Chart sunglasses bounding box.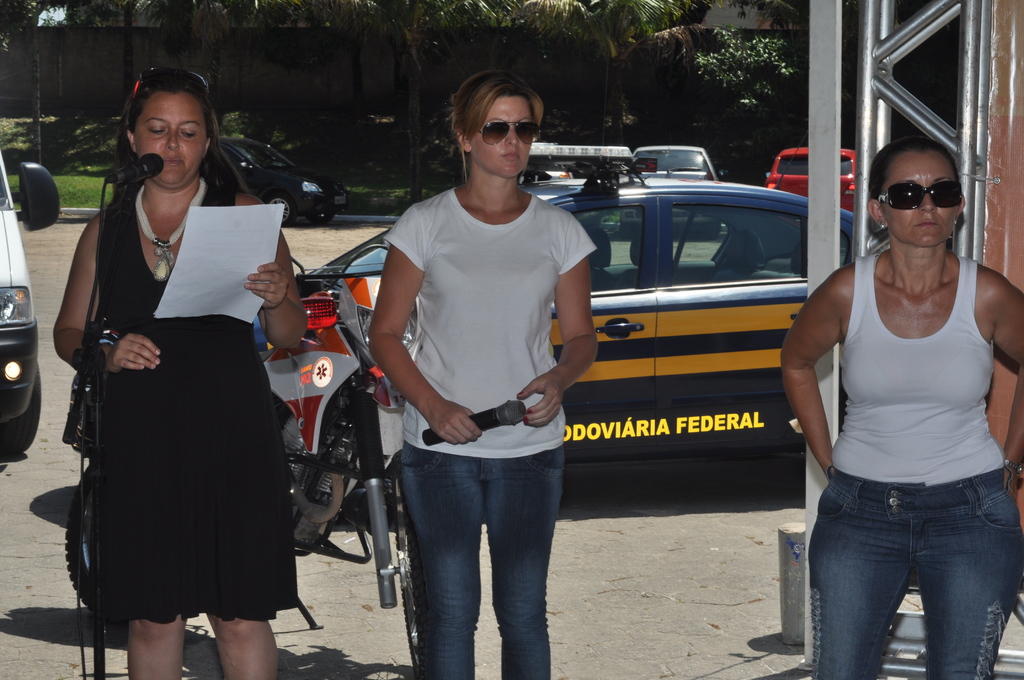
Charted: crop(874, 172, 974, 222).
